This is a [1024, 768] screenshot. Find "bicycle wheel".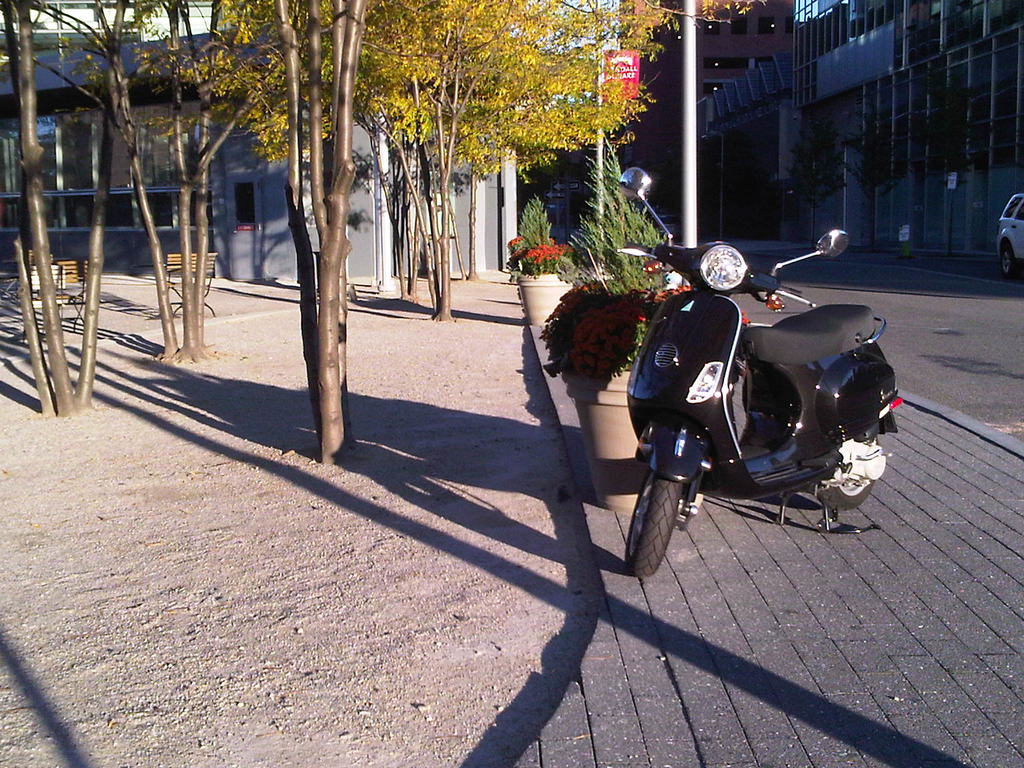
Bounding box: (645,445,715,577).
